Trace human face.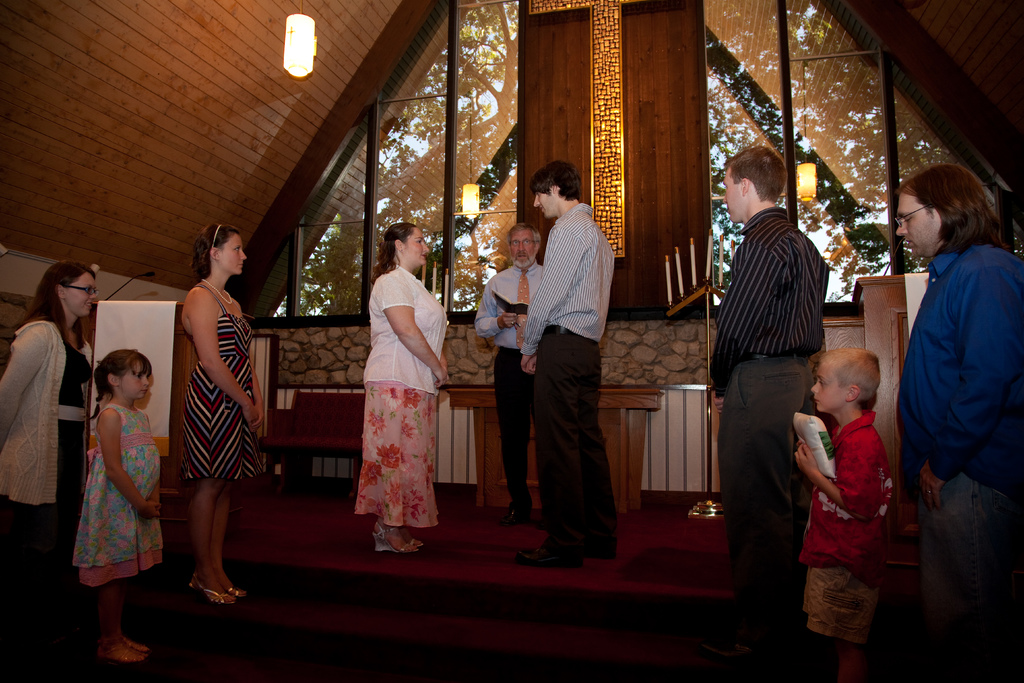
Traced to {"x1": 120, "y1": 359, "x2": 150, "y2": 400}.
